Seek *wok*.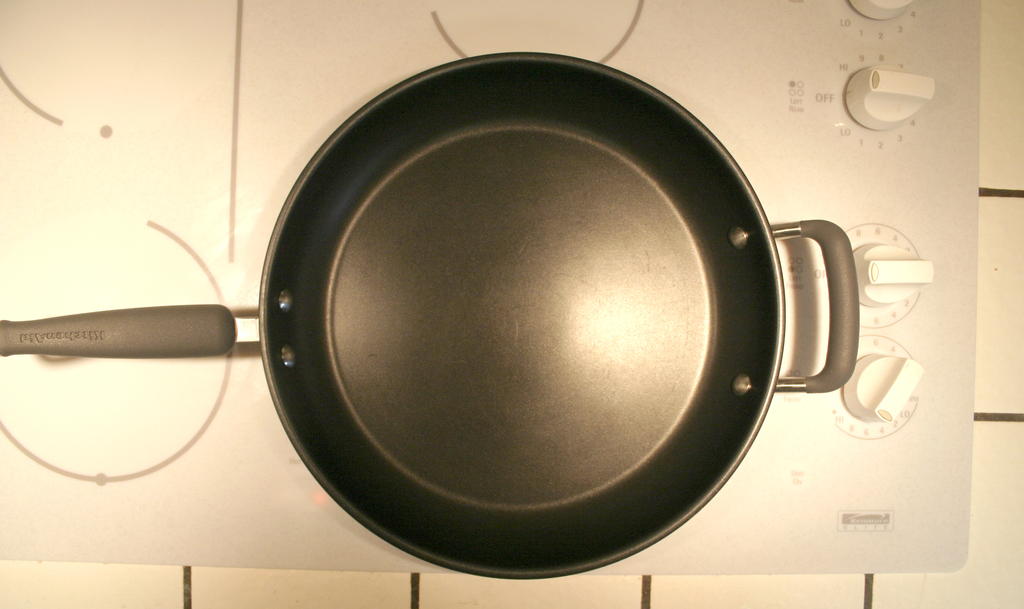
detection(1, 44, 874, 576).
